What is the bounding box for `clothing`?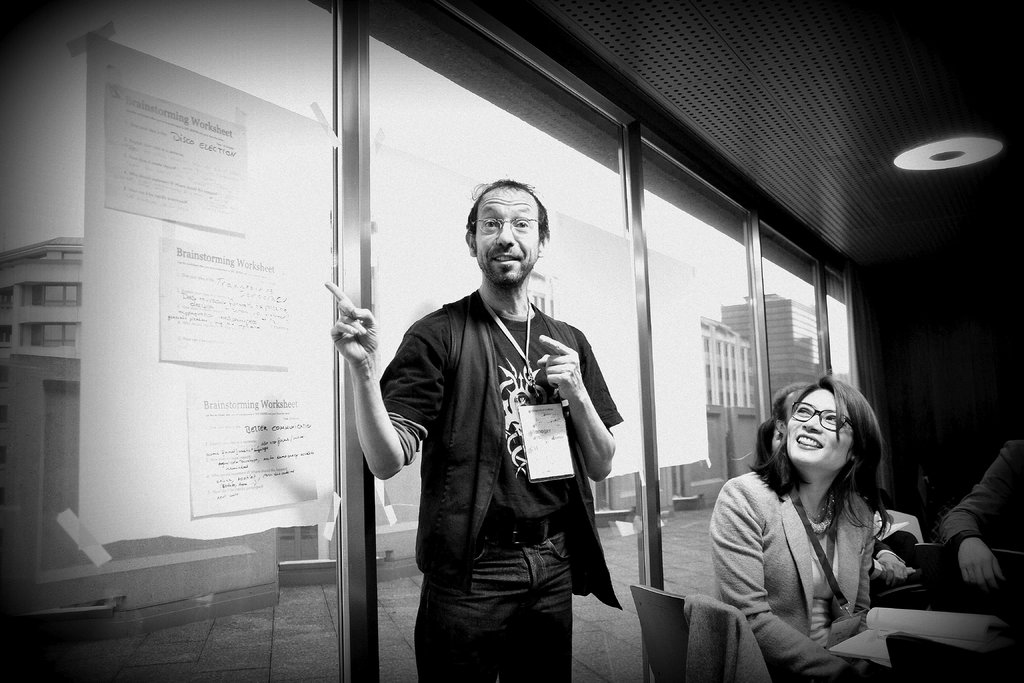
x1=932 y1=439 x2=1023 y2=584.
